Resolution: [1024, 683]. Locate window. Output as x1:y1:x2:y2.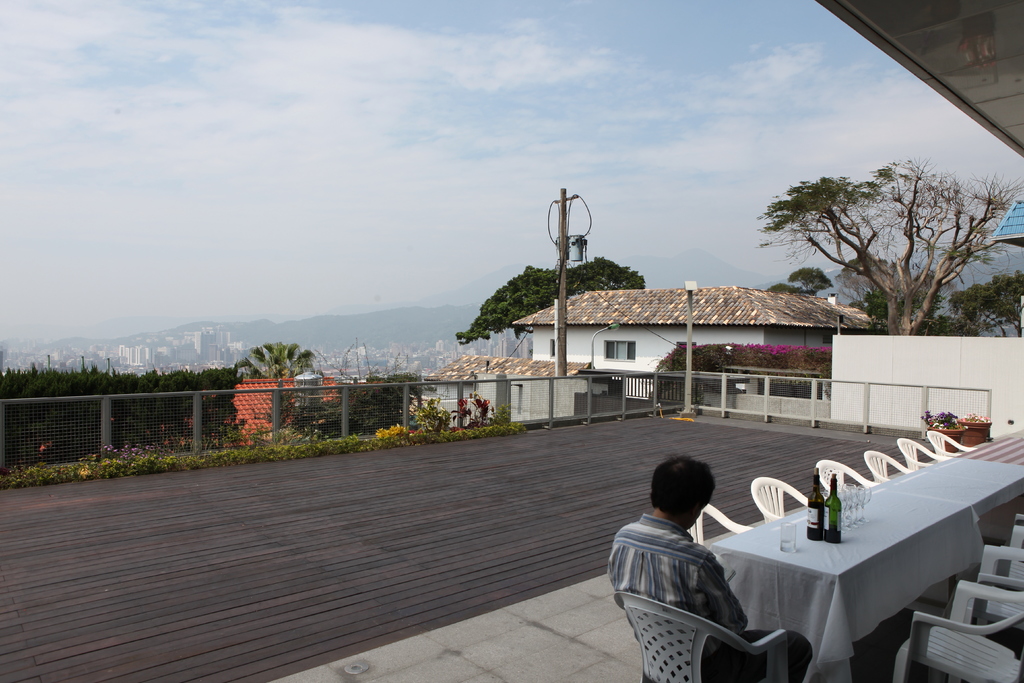
599:338:639:360.
